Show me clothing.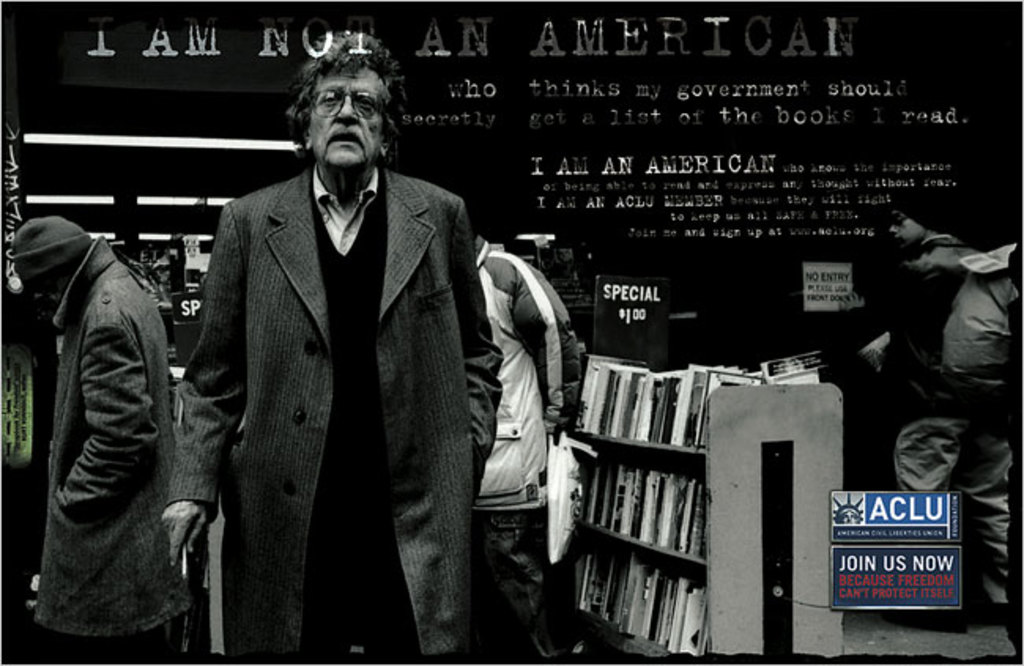
clothing is here: <region>863, 231, 1021, 609</region>.
